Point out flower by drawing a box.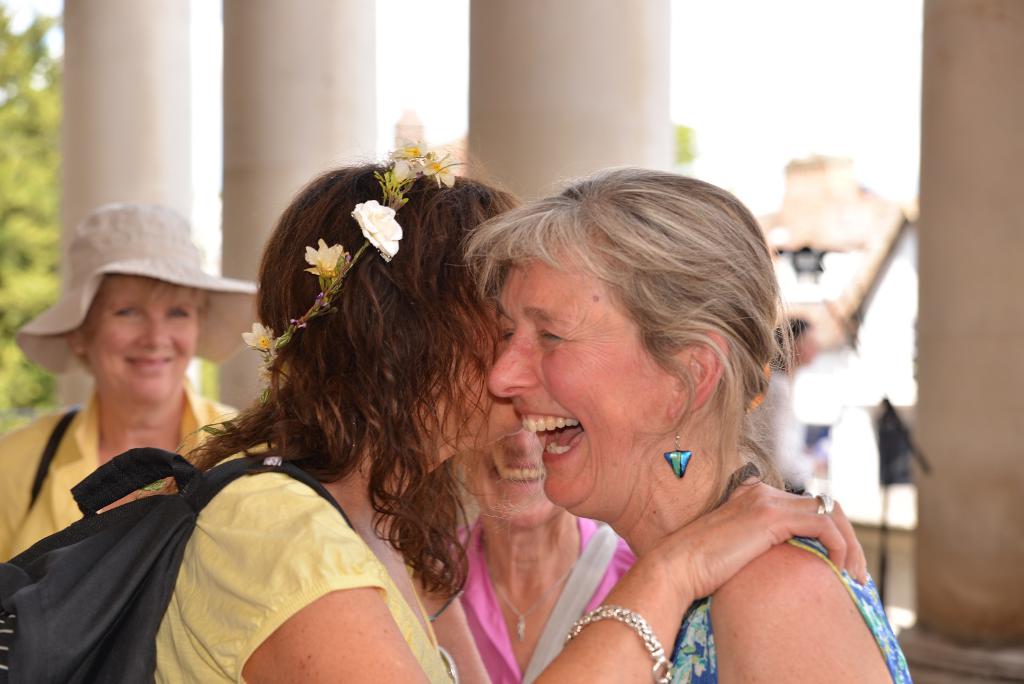
bbox=(348, 200, 398, 257).
